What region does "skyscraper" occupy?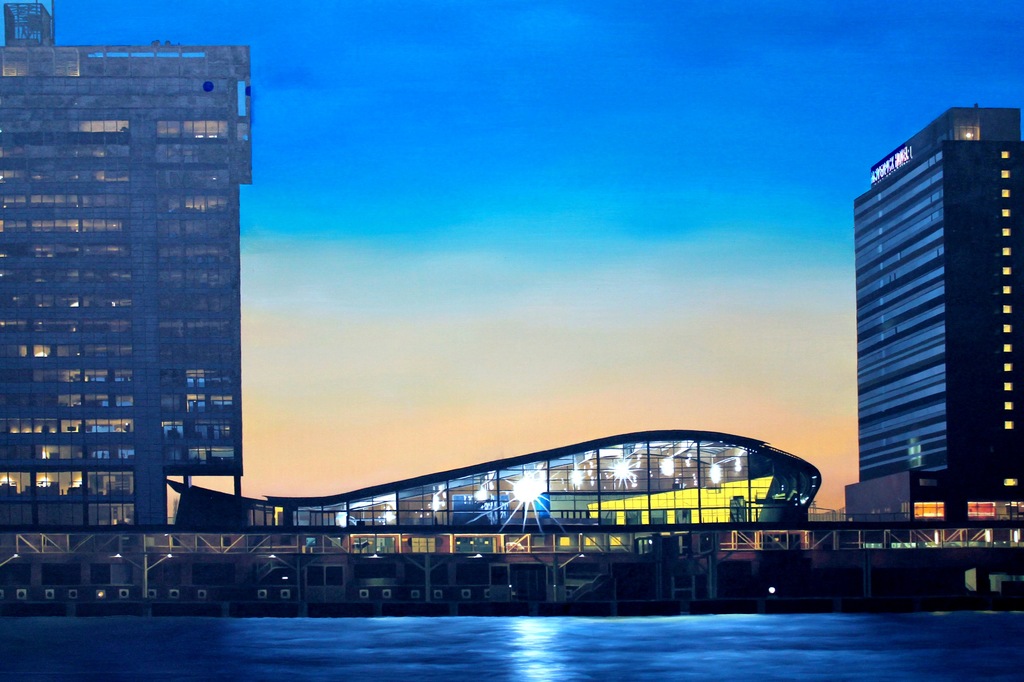
{"x1": 10, "y1": 22, "x2": 263, "y2": 581}.
